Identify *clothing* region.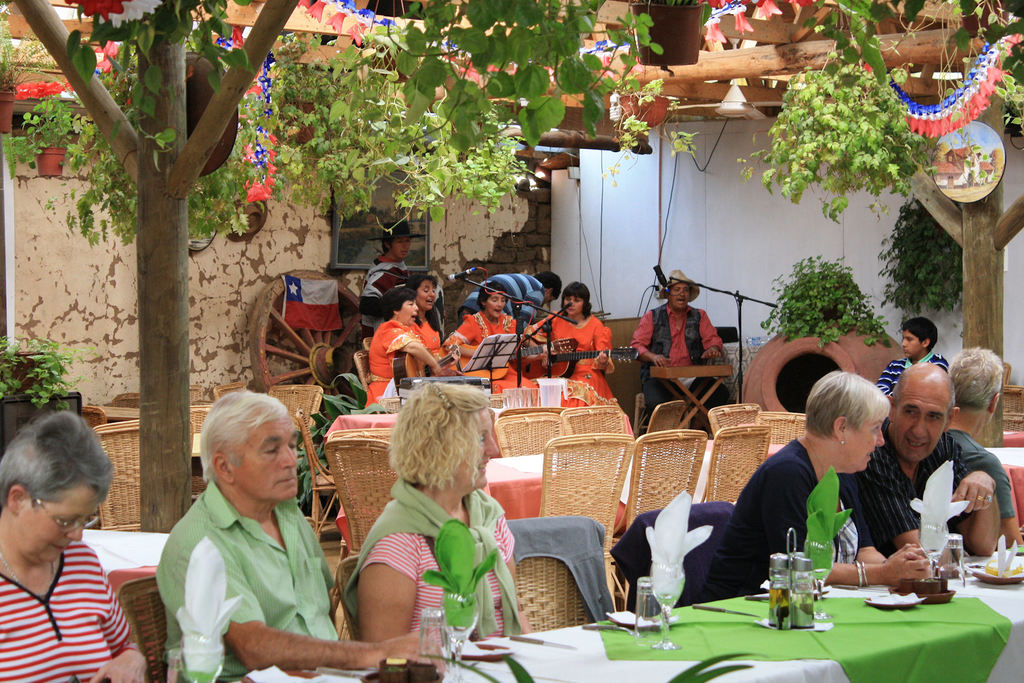
Region: (left=152, top=459, right=340, bottom=678).
